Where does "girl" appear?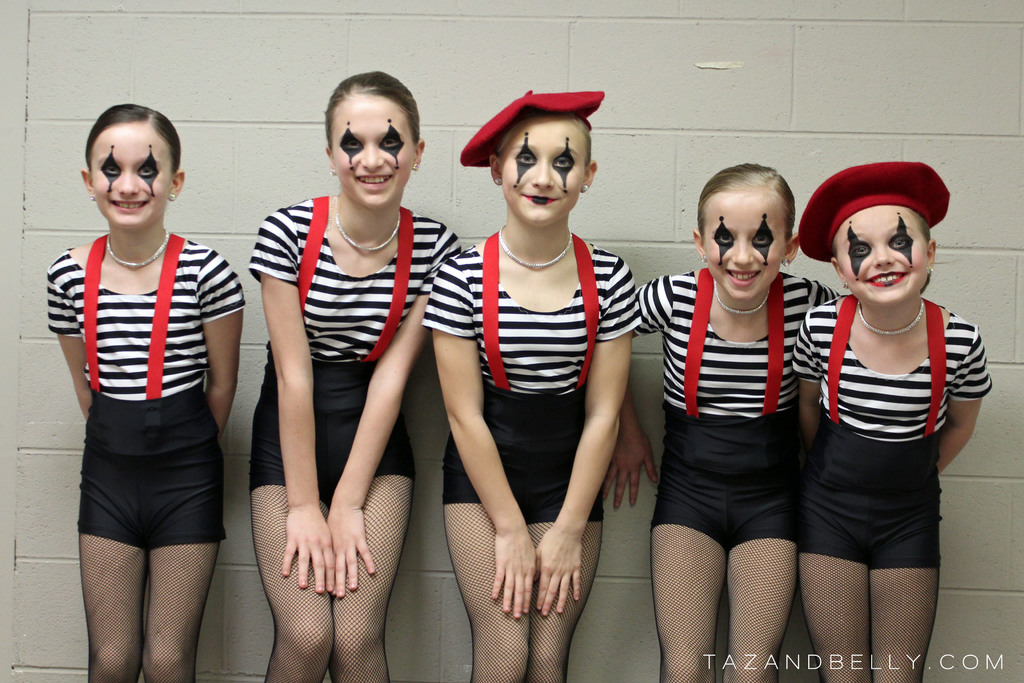
Appears at {"left": 597, "top": 161, "right": 837, "bottom": 682}.
